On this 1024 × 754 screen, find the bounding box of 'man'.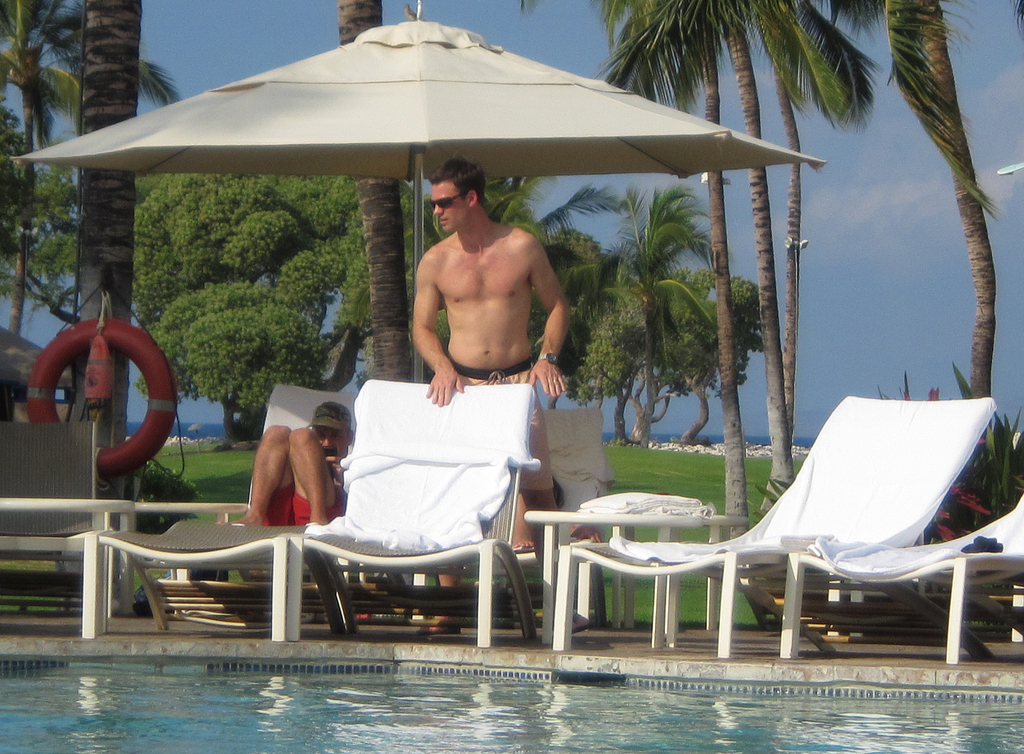
Bounding box: detection(236, 400, 353, 526).
